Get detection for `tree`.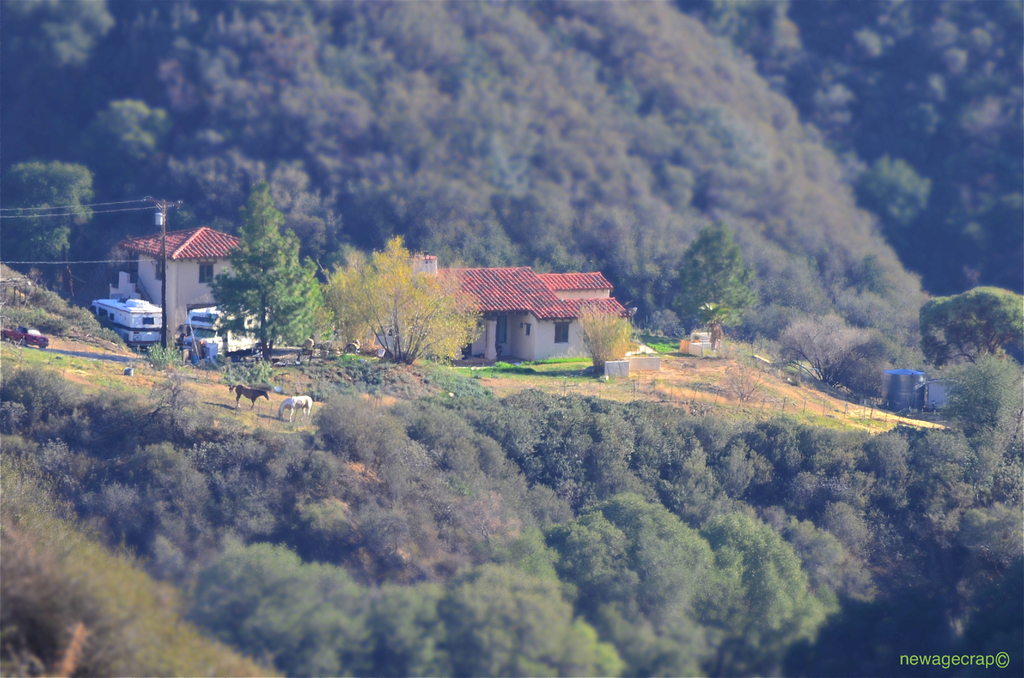
Detection: x1=84, y1=94, x2=199, y2=205.
